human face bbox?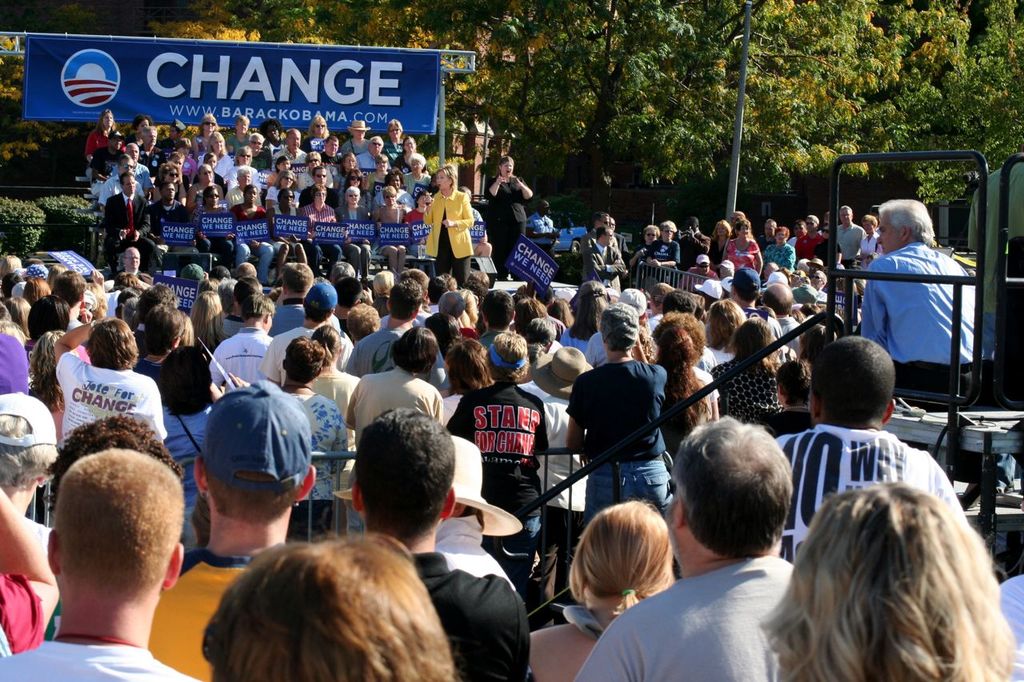
Rect(102, 108, 120, 130)
